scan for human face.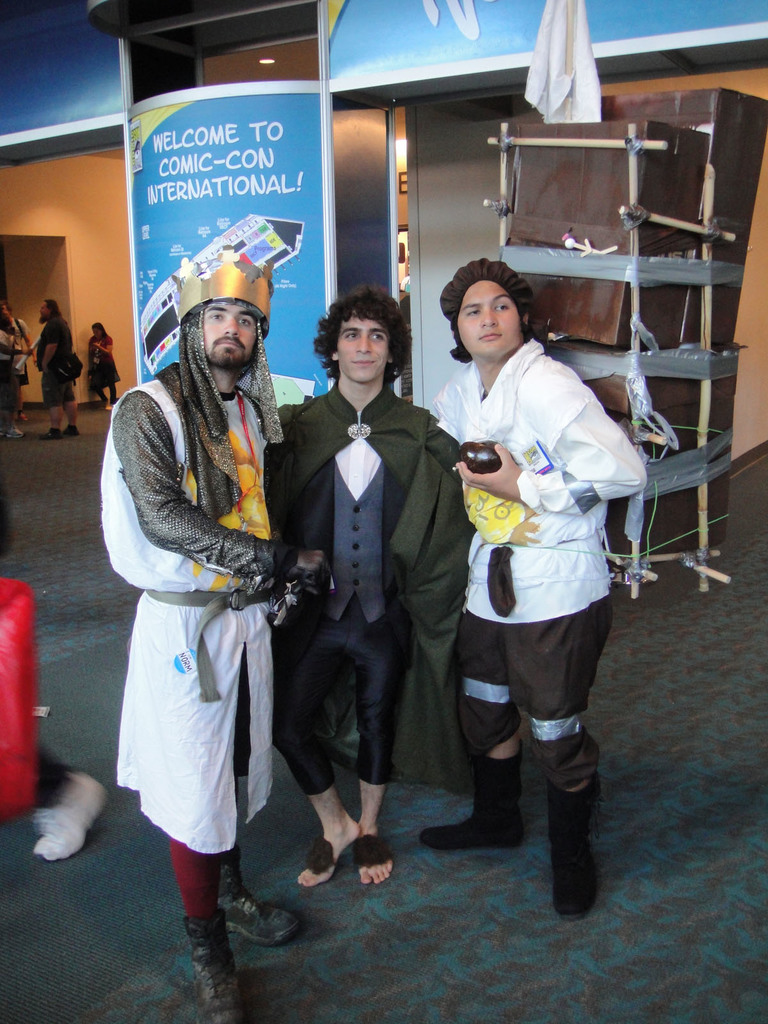
Scan result: <box>200,299,260,371</box>.
